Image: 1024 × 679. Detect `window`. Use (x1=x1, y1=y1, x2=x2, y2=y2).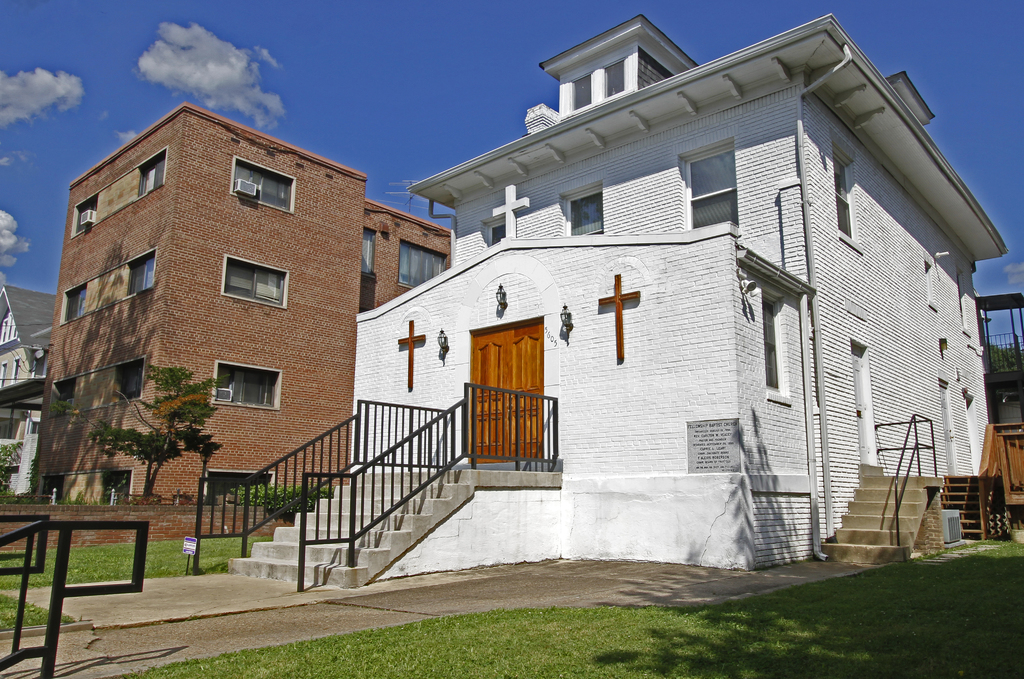
(x1=561, y1=186, x2=601, y2=234).
